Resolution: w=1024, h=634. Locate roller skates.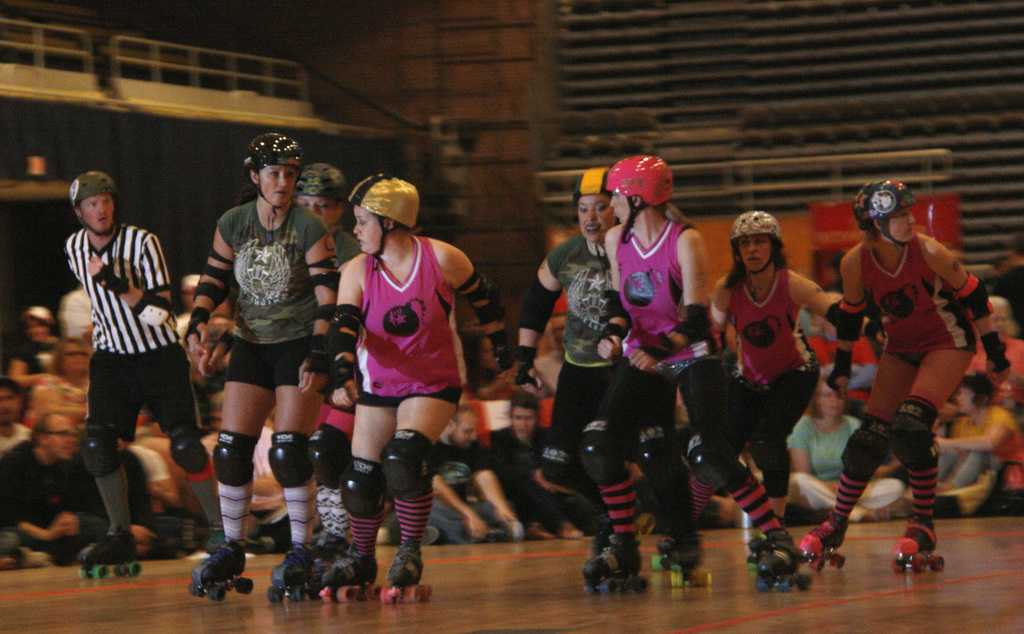
[x1=666, y1=548, x2=712, y2=591].
